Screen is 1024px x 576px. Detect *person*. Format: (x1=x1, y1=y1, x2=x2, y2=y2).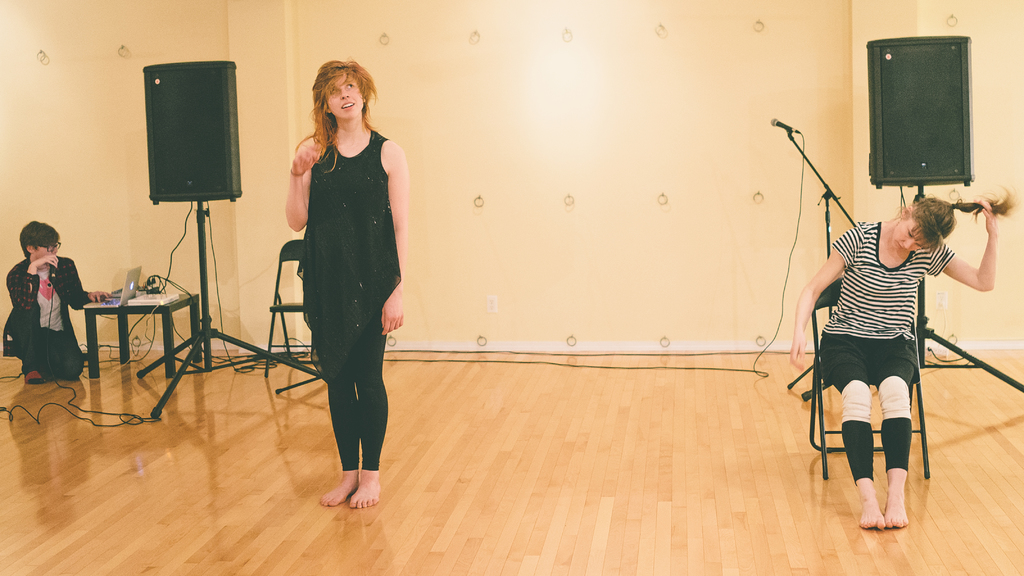
(x1=791, y1=183, x2=1019, y2=534).
